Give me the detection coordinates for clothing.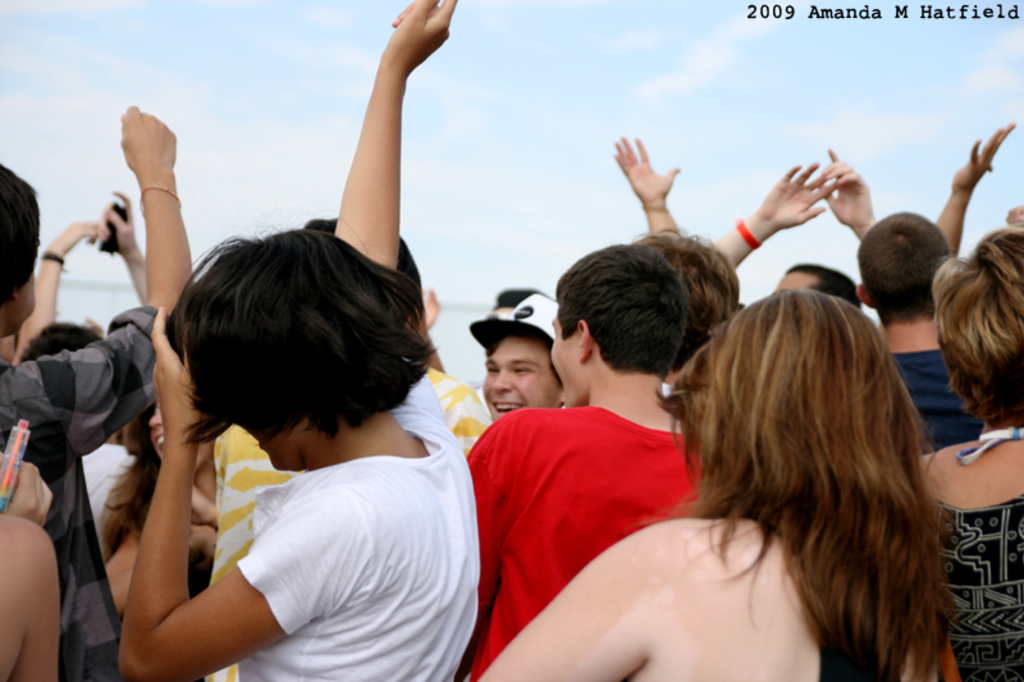
[left=932, top=491, right=1023, bottom=681].
